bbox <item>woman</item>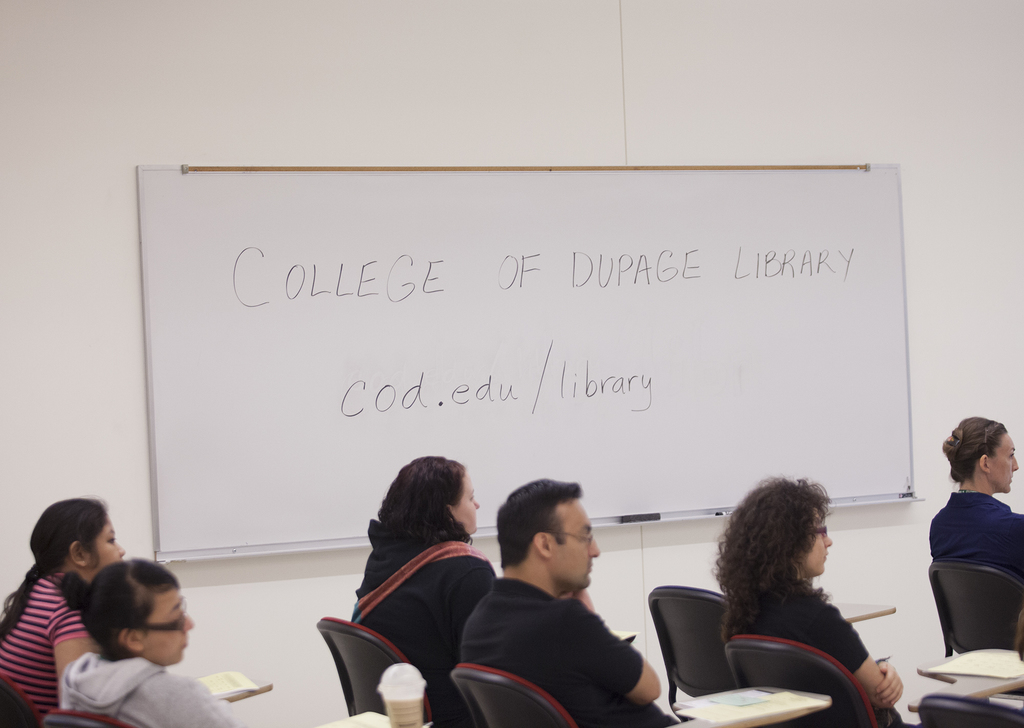
select_region(675, 486, 915, 721)
